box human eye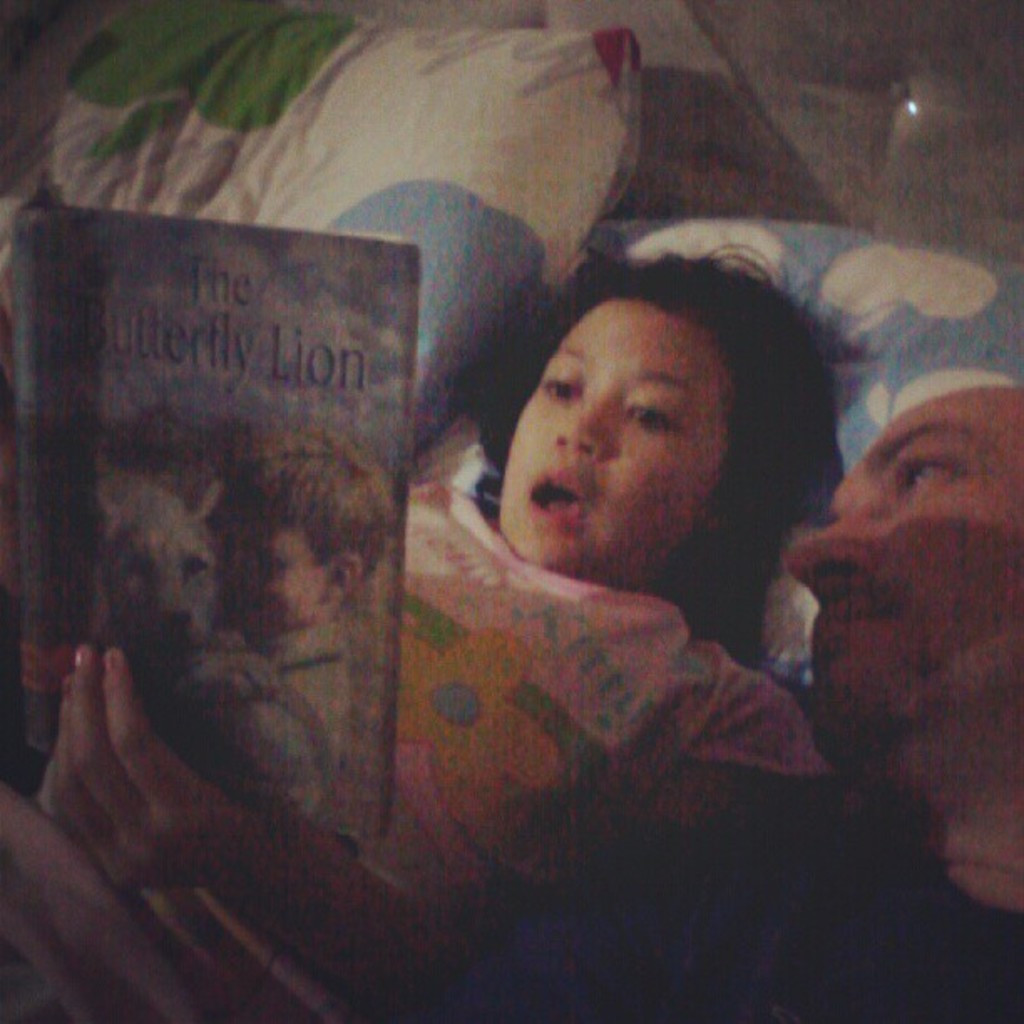
BBox(893, 460, 964, 492)
